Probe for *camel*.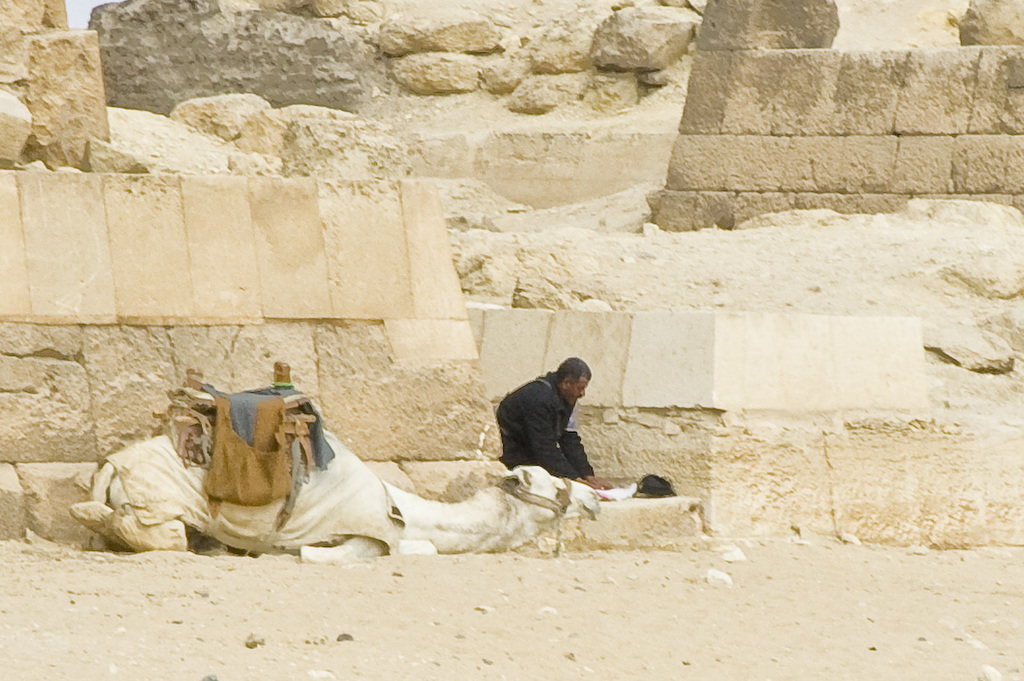
Probe result: rect(68, 425, 607, 558).
